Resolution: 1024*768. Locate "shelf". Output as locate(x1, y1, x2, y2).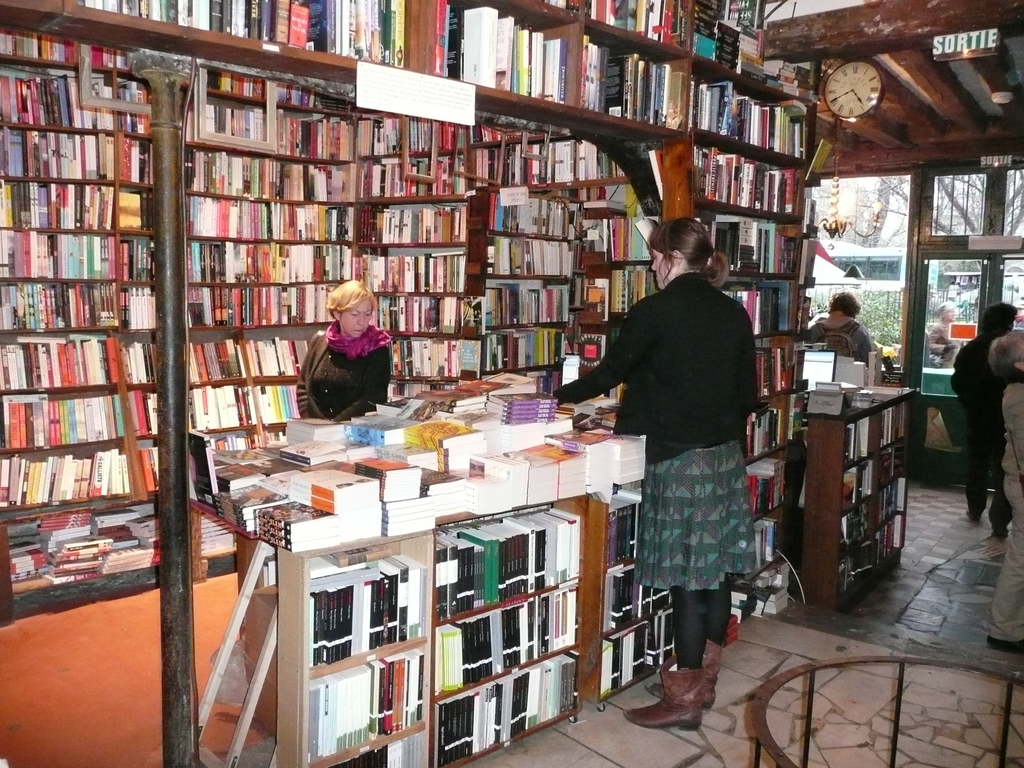
locate(210, 430, 284, 458).
